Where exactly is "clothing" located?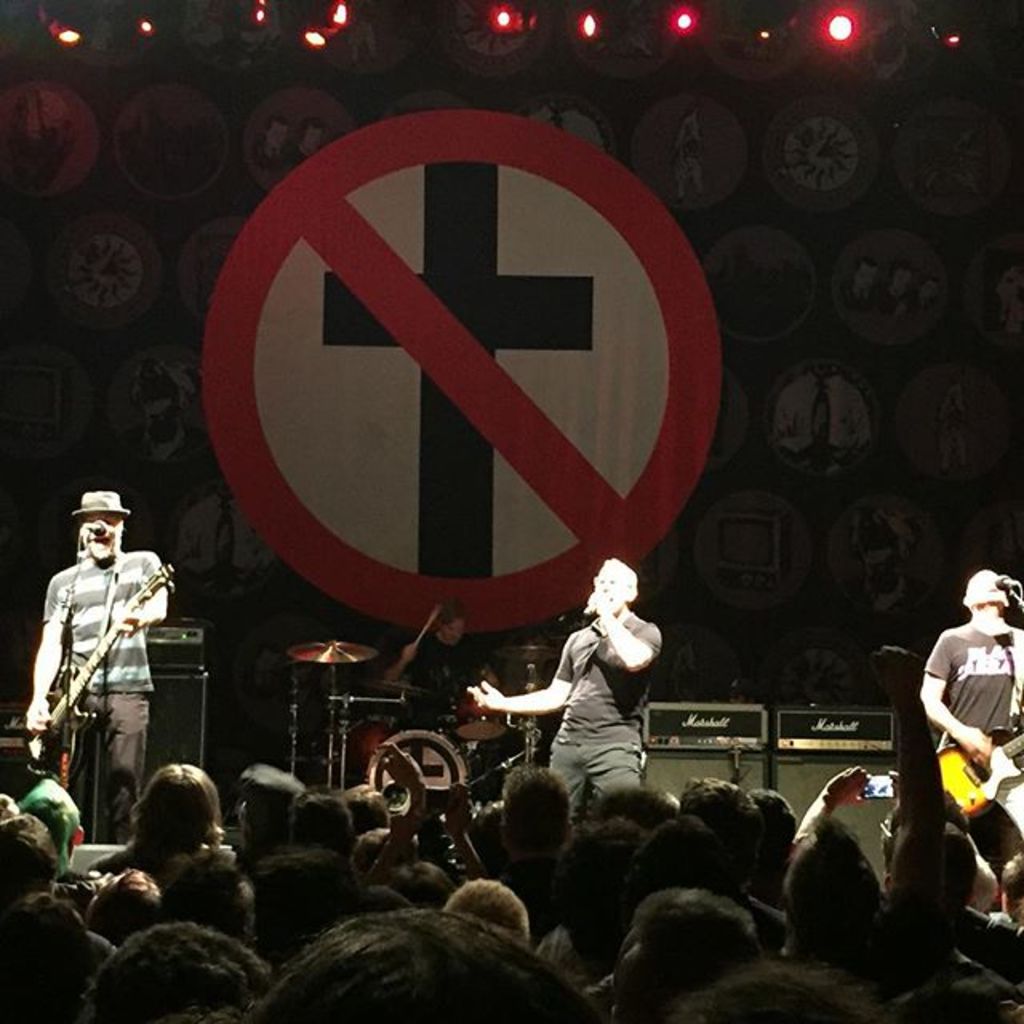
Its bounding box is bbox=[43, 547, 174, 832].
